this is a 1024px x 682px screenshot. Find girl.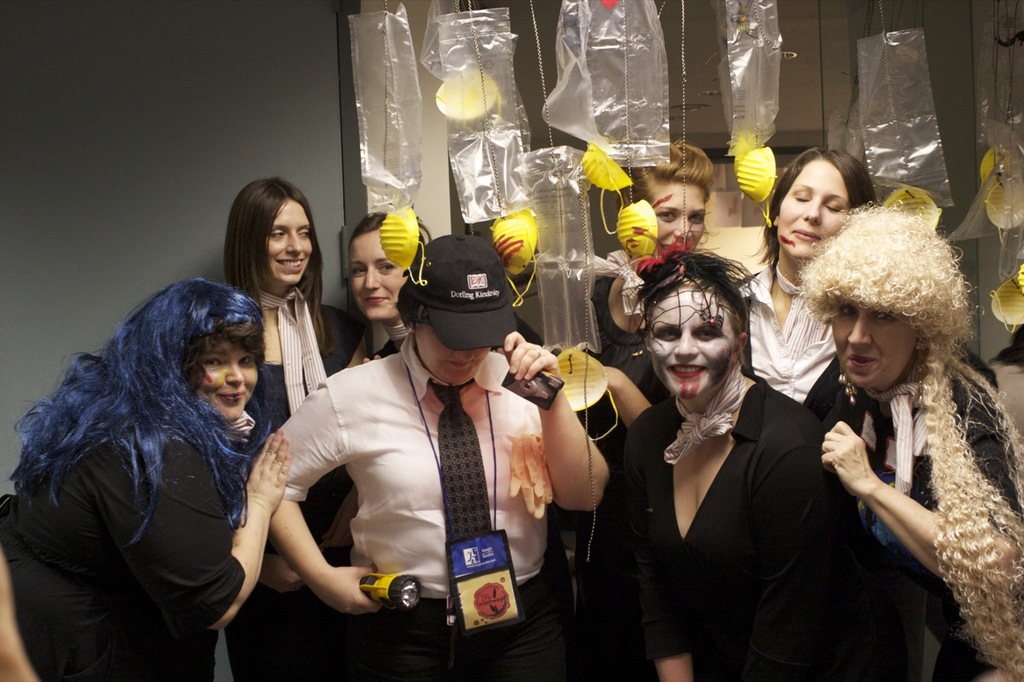
Bounding box: 0 277 291 681.
